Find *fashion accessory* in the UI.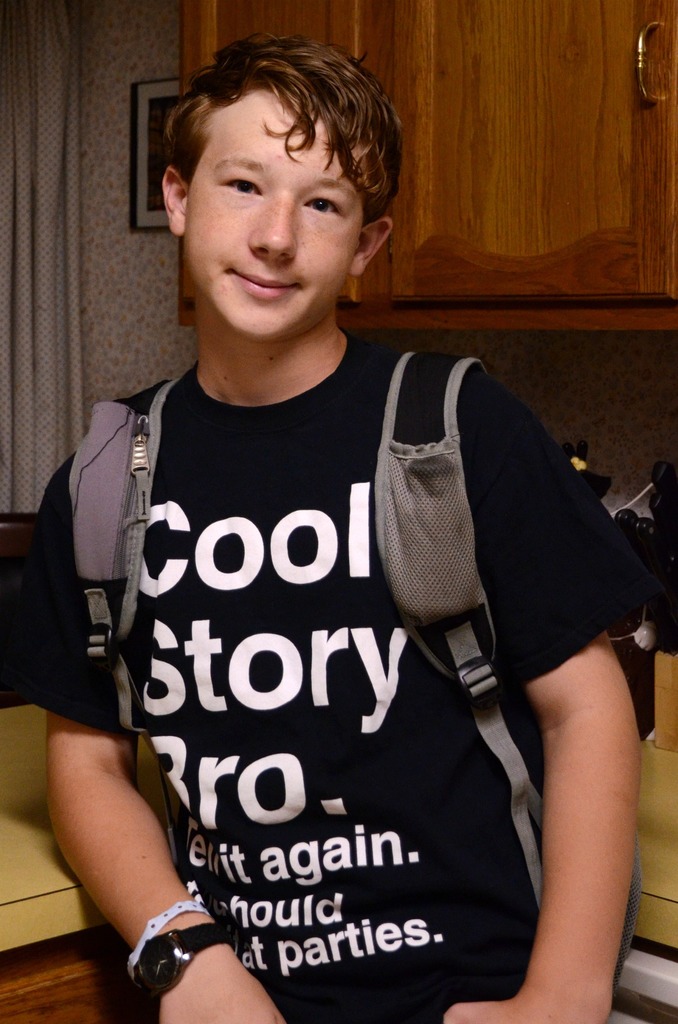
UI element at 123, 895, 212, 982.
